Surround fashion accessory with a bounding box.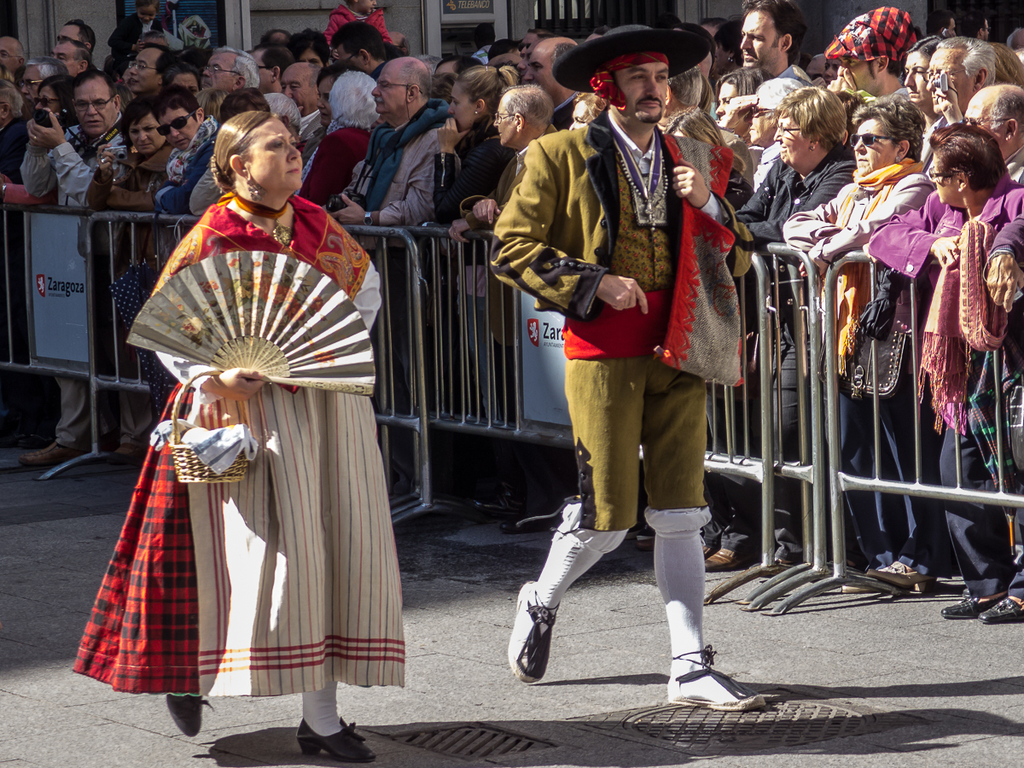
select_region(30, 133, 42, 143).
